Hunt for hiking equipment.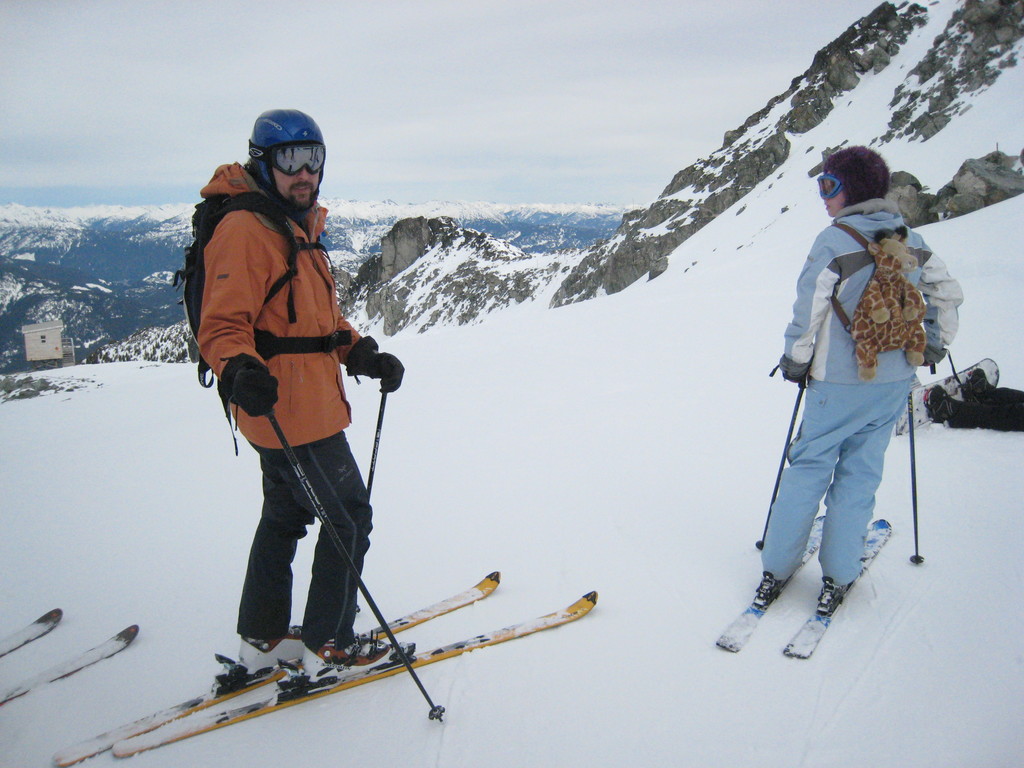
Hunted down at l=264, t=402, r=444, b=717.
